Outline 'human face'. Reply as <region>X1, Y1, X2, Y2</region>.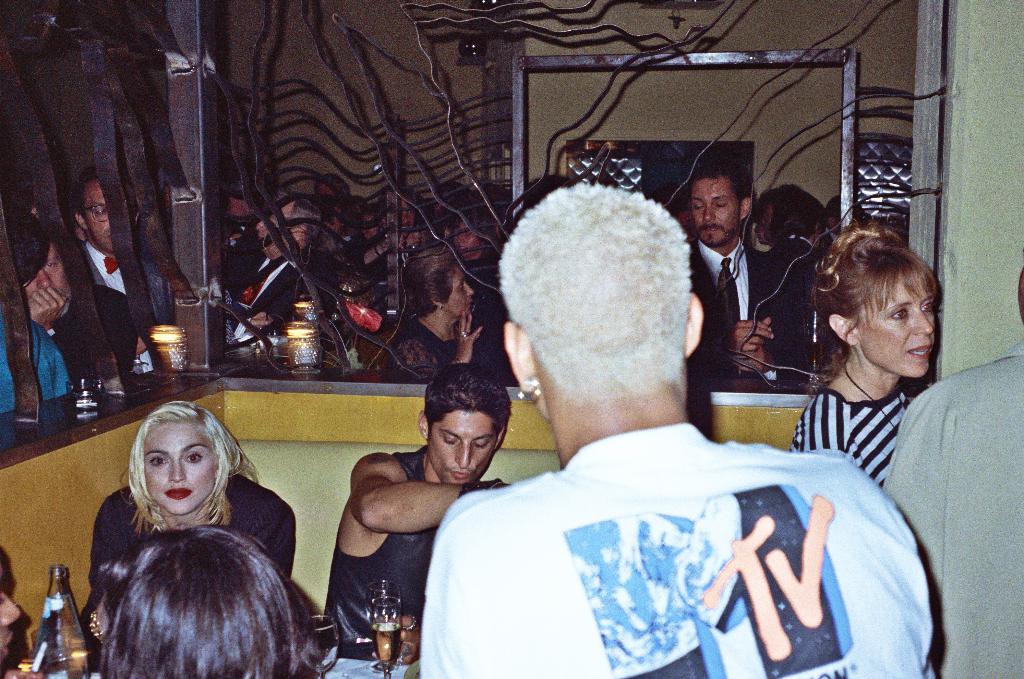
<region>25, 243, 75, 301</region>.
